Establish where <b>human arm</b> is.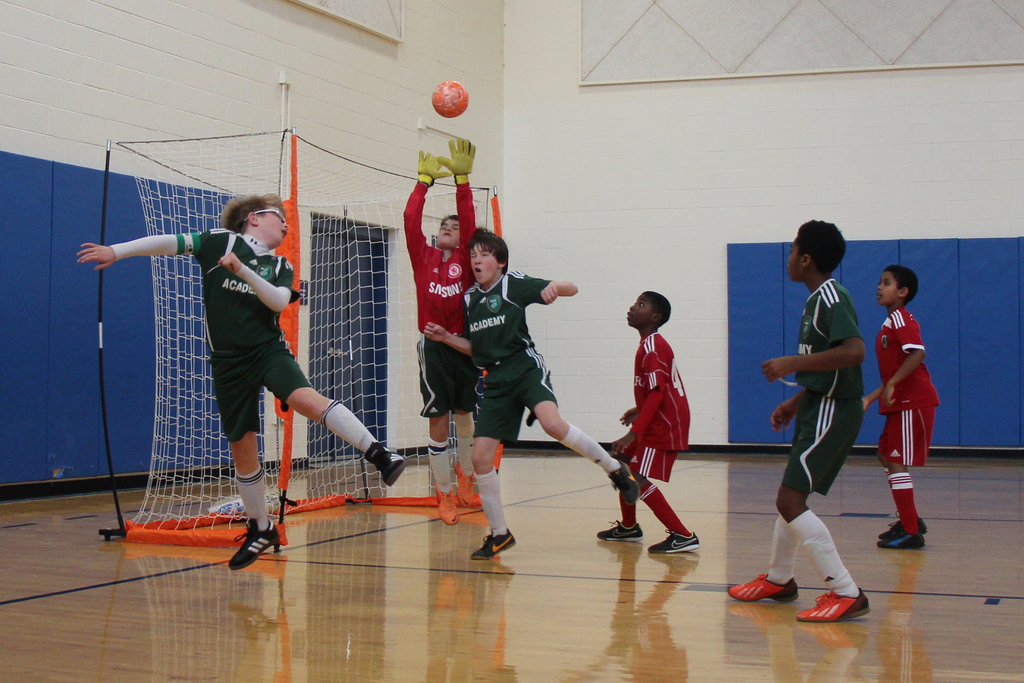
Established at box(874, 308, 933, 423).
